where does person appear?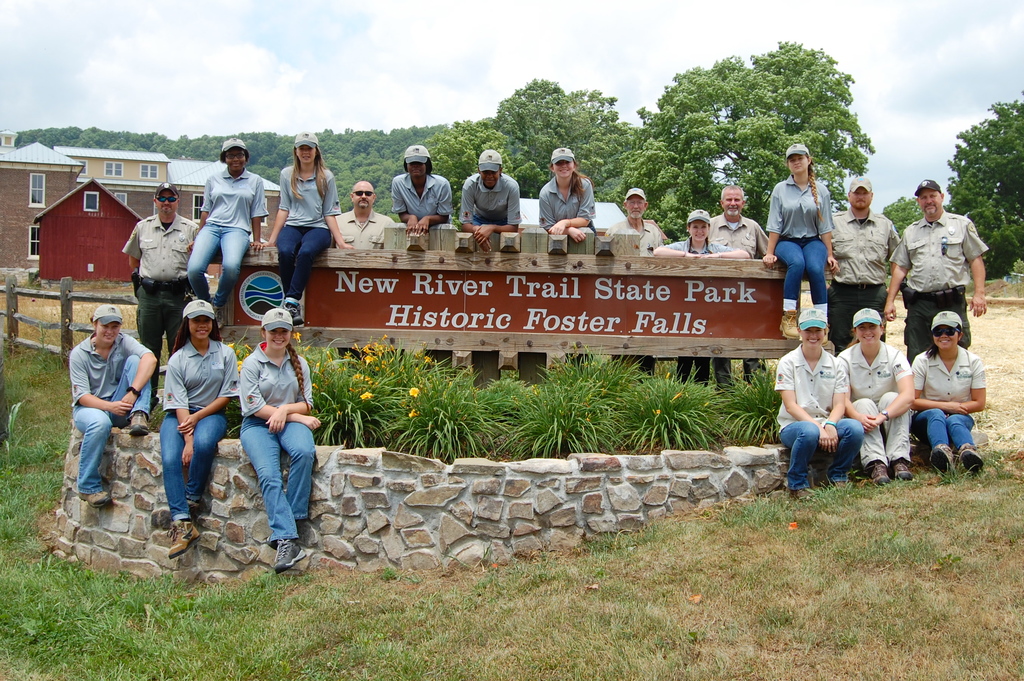
Appears at x1=333 y1=179 x2=403 y2=249.
